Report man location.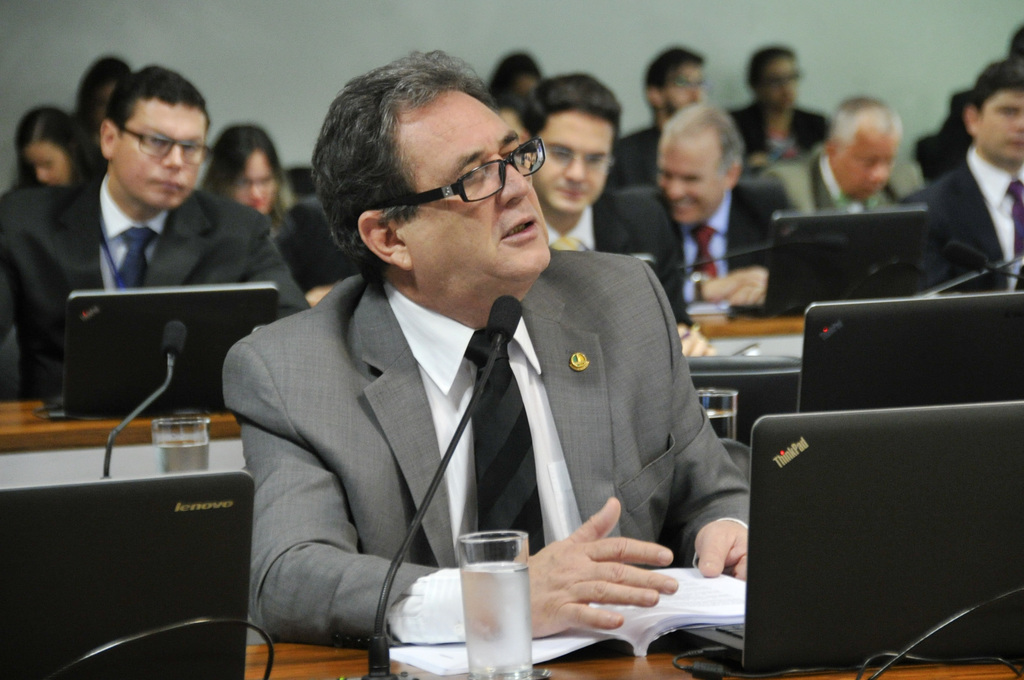
Report: 615/103/796/320.
